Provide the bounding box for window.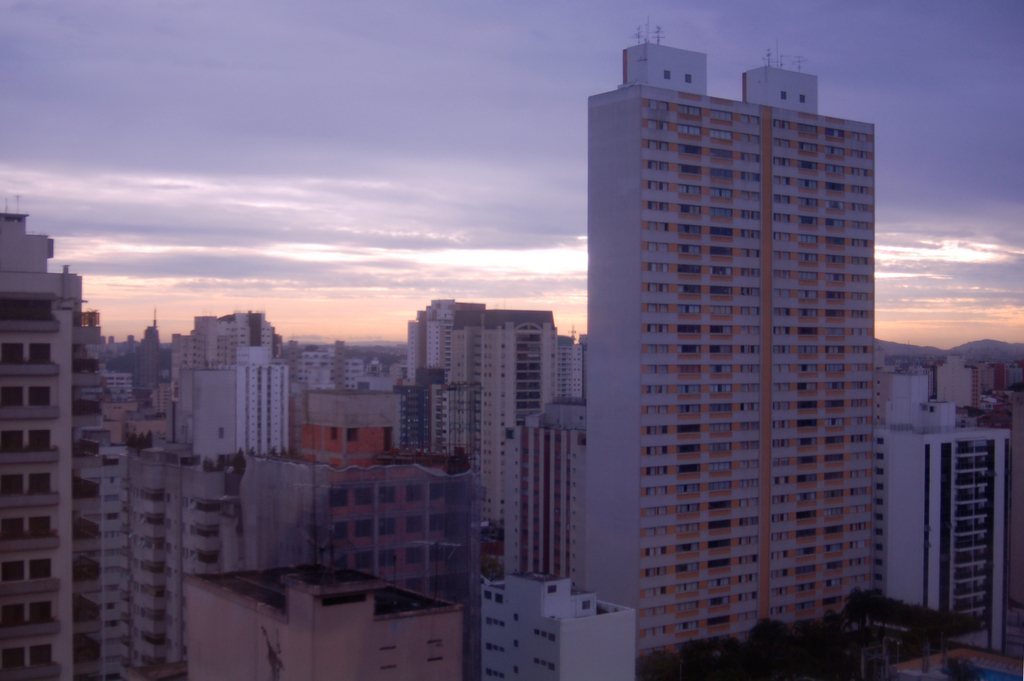
(left=774, top=401, right=787, bottom=409).
